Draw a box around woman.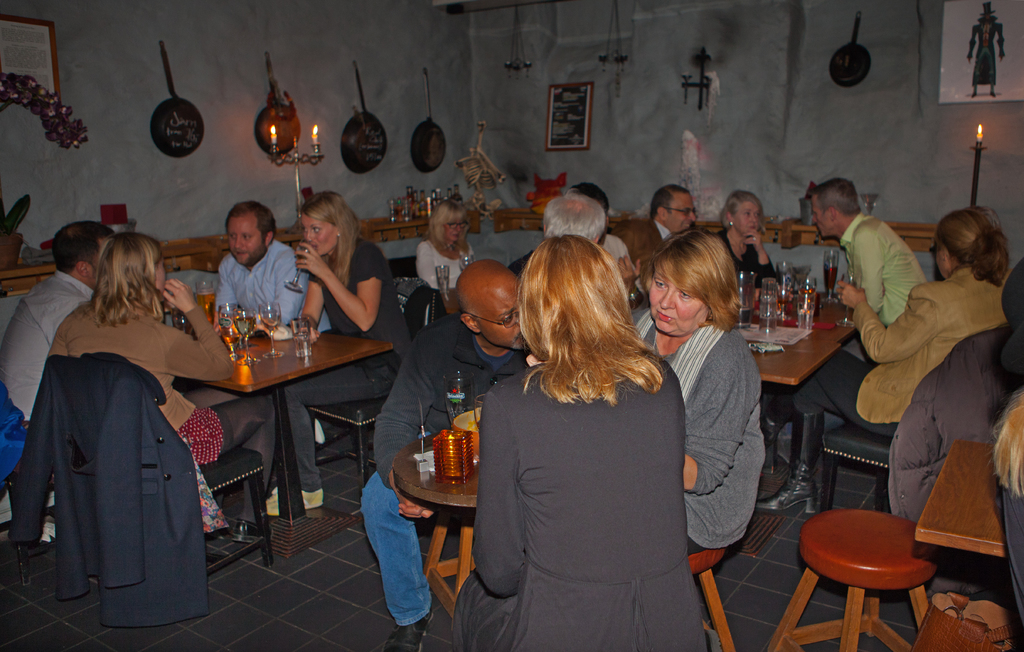
<region>710, 186, 763, 285</region>.
